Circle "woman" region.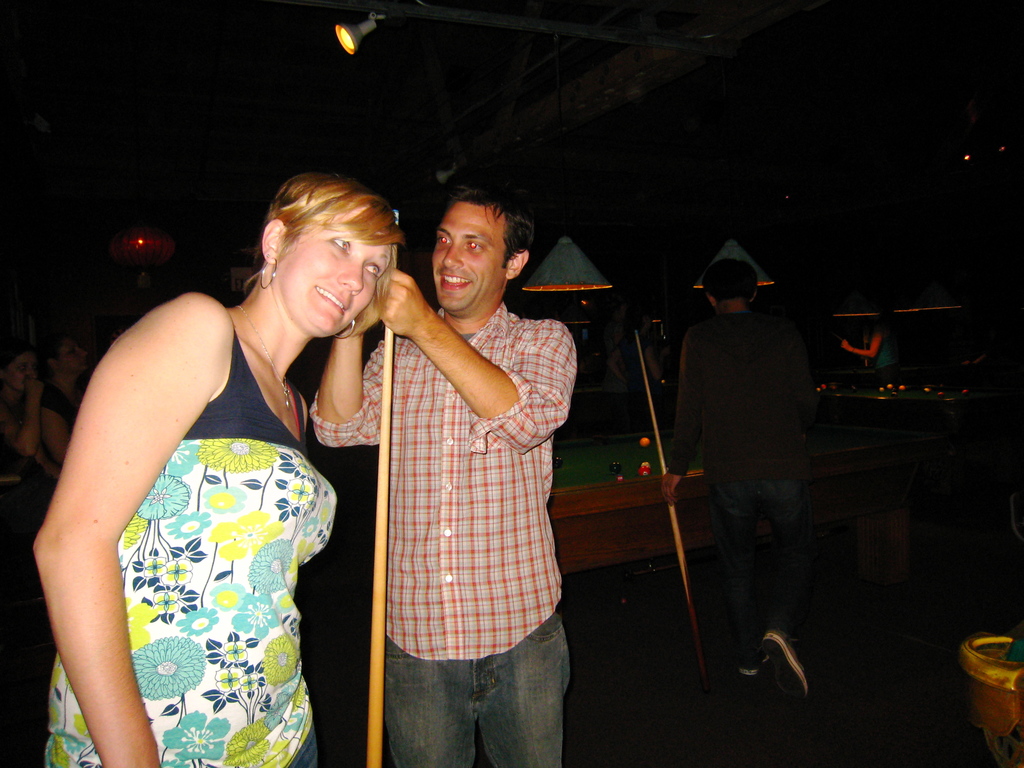
Region: [left=47, top=146, right=358, bottom=761].
